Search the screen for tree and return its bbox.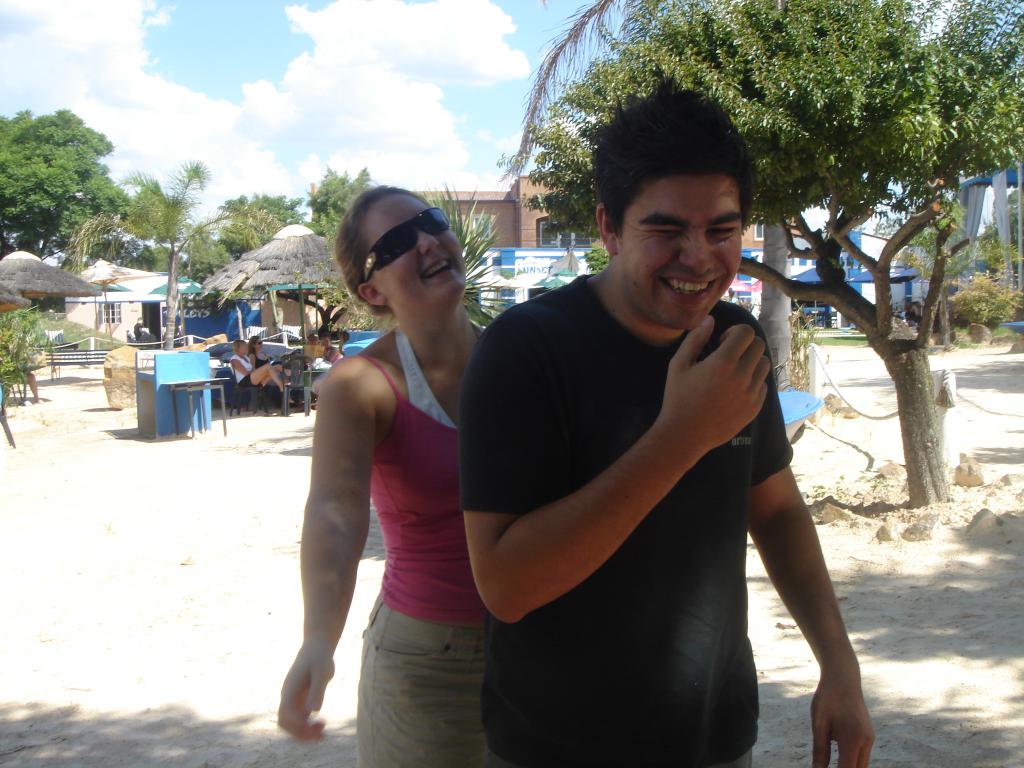
Found: 305, 165, 376, 233.
